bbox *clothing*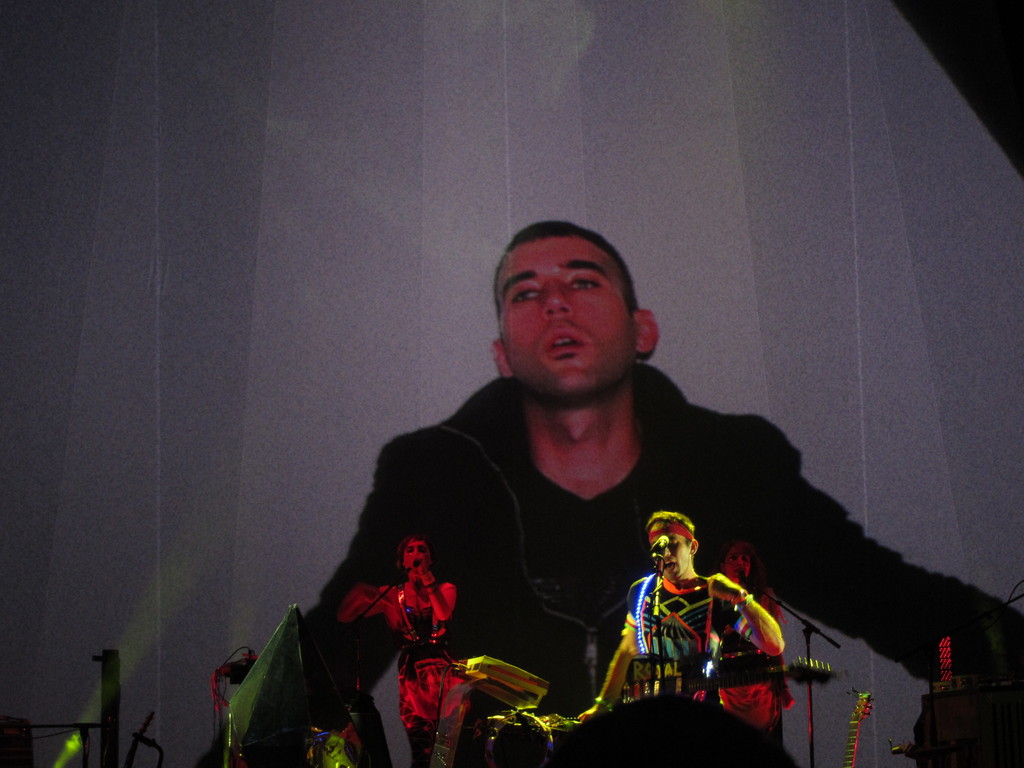
bbox(711, 579, 780, 739)
